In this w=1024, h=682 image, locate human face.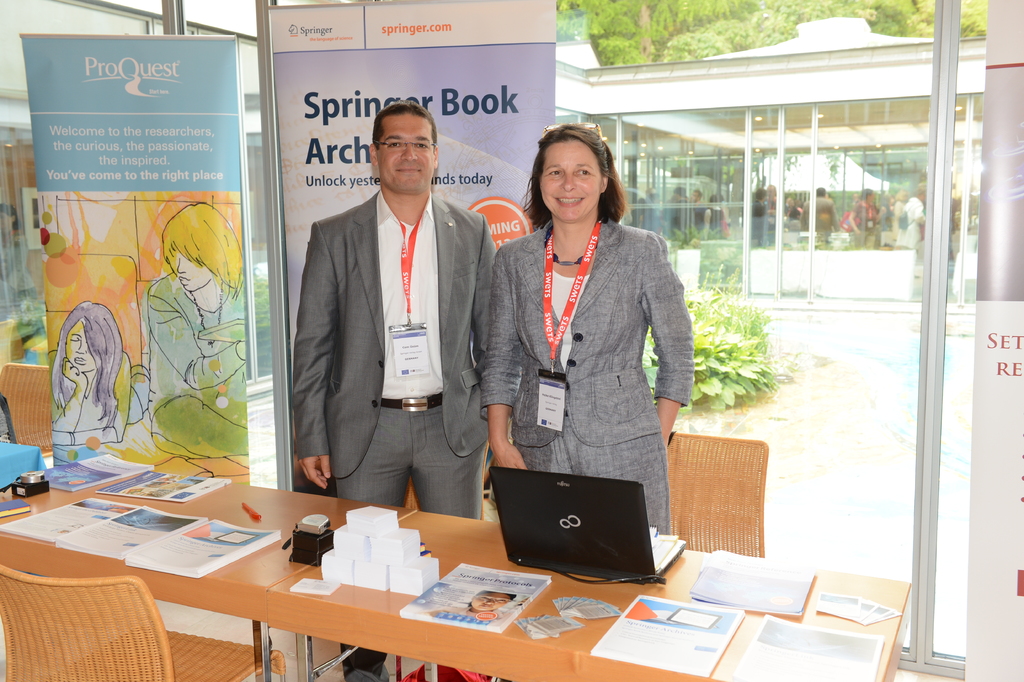
Bounding box: 378:113:438:195.
